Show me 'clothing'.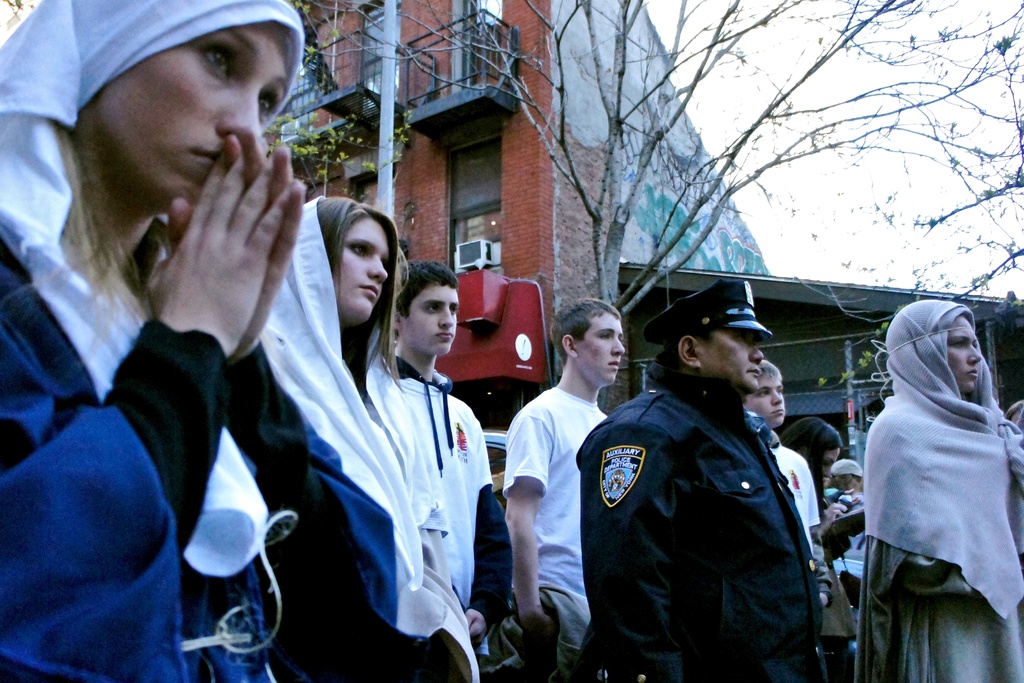
'clothing' is here: crop(360, 330, 512, 682).
